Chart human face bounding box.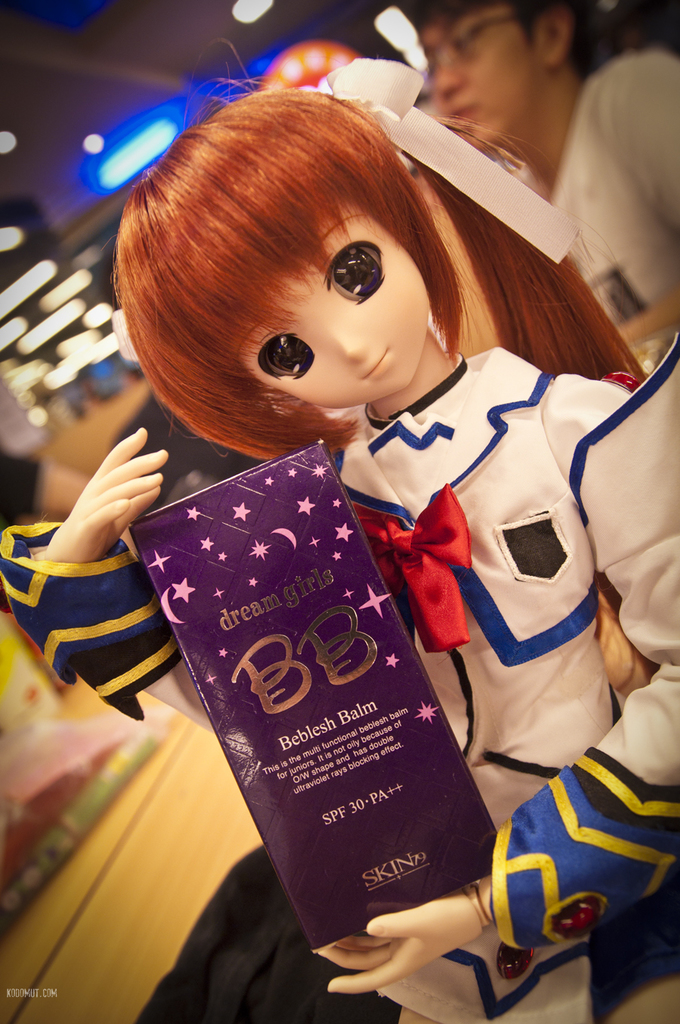
Charted: 413, 7, 550, 160.
